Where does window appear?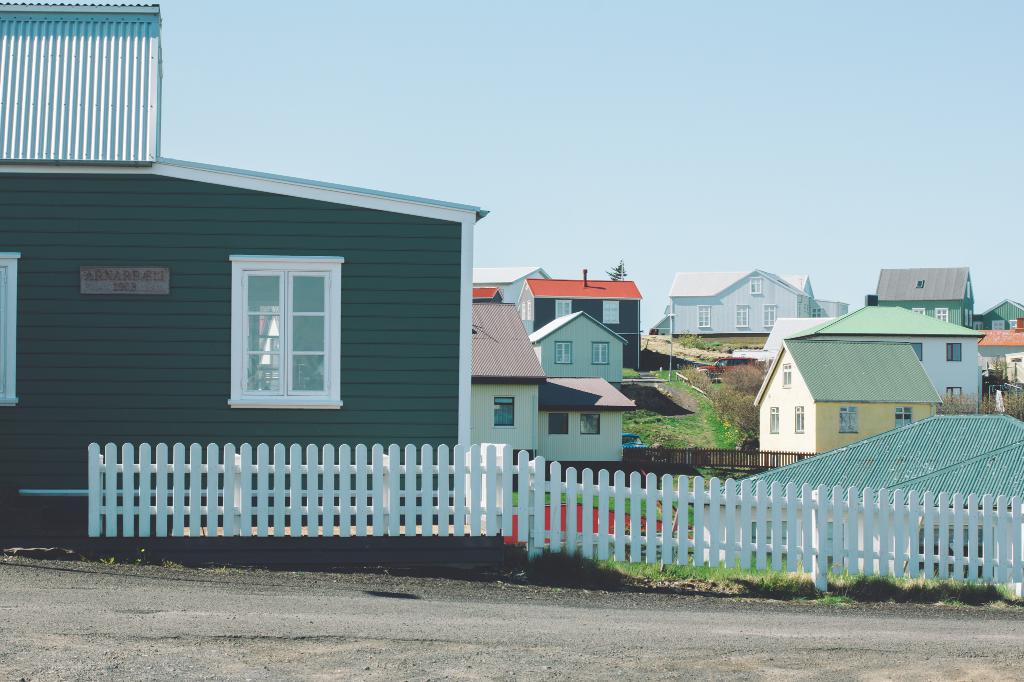
Appears at Rect(839, 404, 861, 431).
